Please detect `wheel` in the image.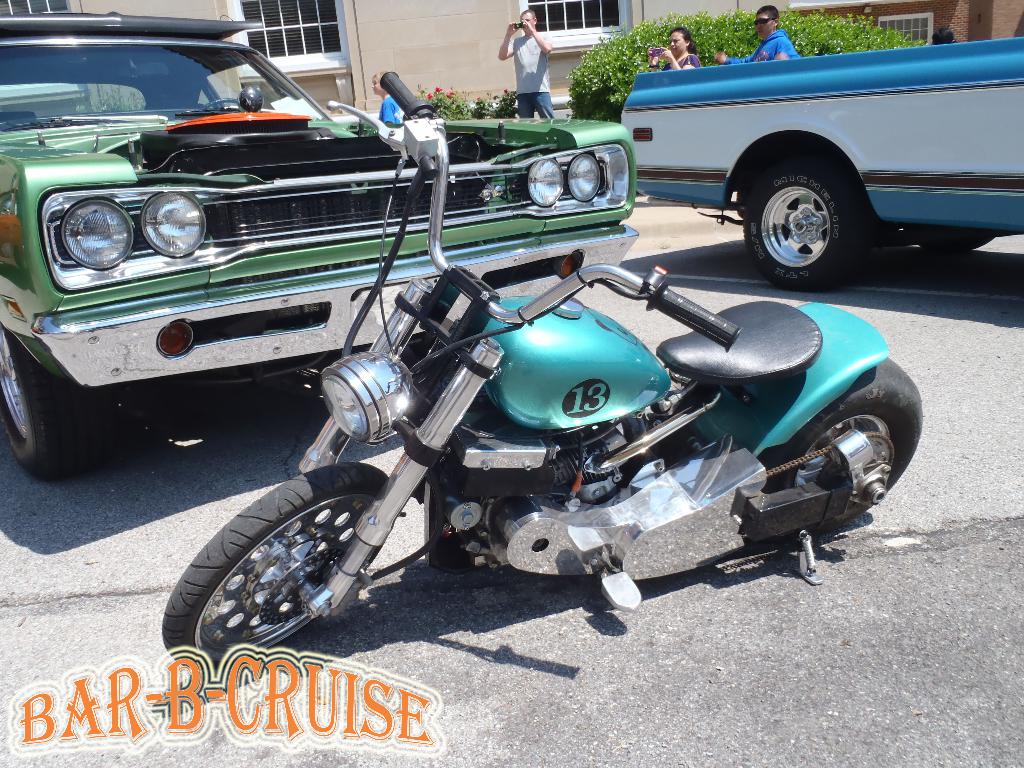
{"left": 163, "top": 466, "right": 405, "bottom": 682}.
